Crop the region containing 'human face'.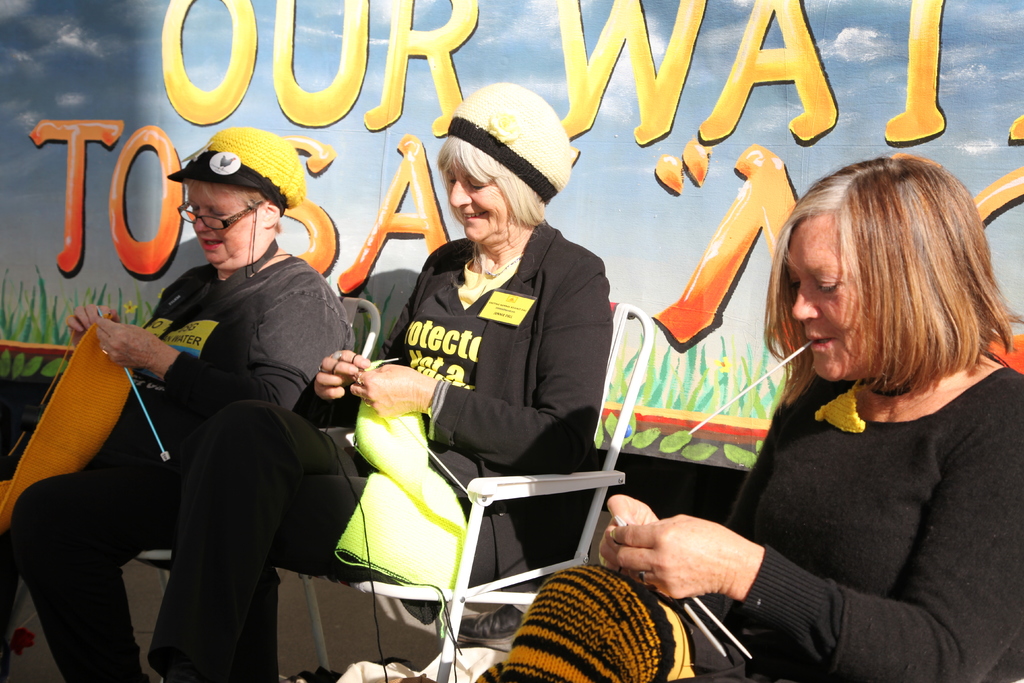
Crop region: {"x1": 783, "y1": 213, "x2": 885, "y2": 382}.
